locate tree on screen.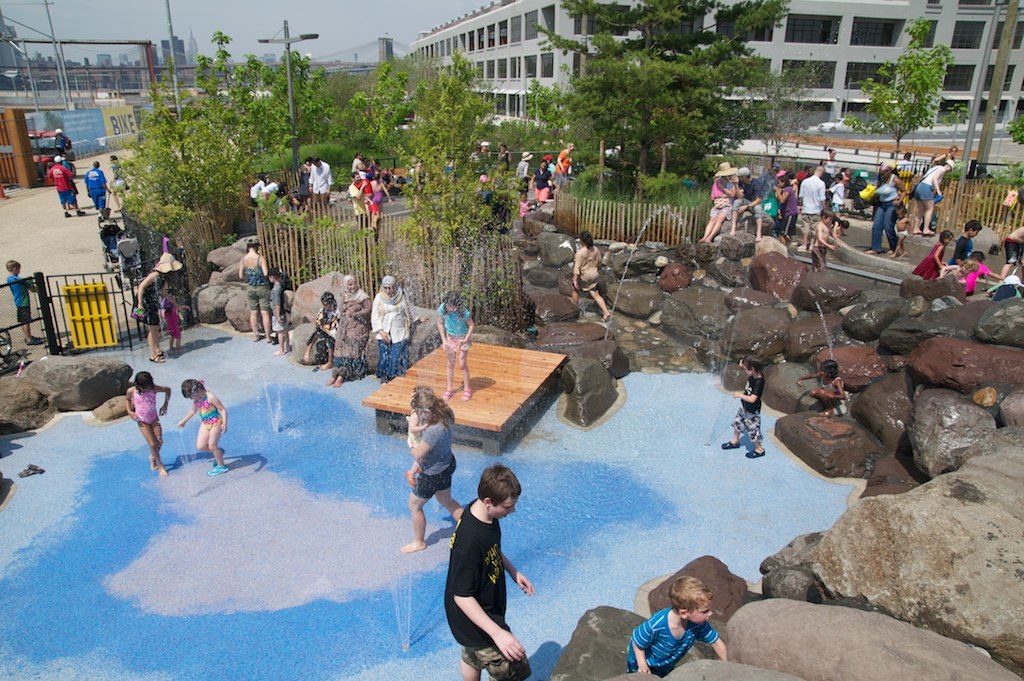
On screen at 552 26 785 190.
